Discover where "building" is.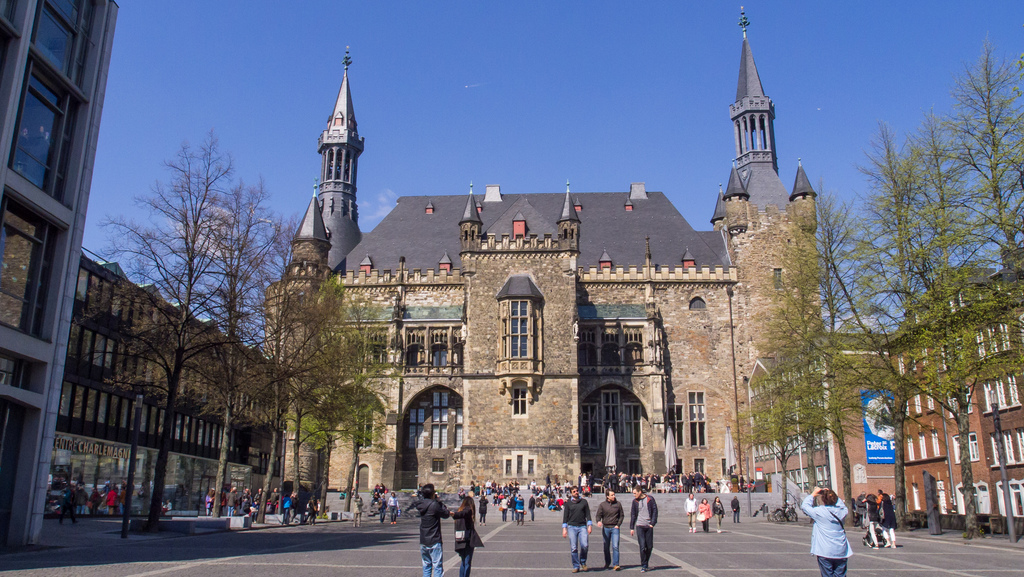
Discovered at bbox=(0, 203, 281, 518).
